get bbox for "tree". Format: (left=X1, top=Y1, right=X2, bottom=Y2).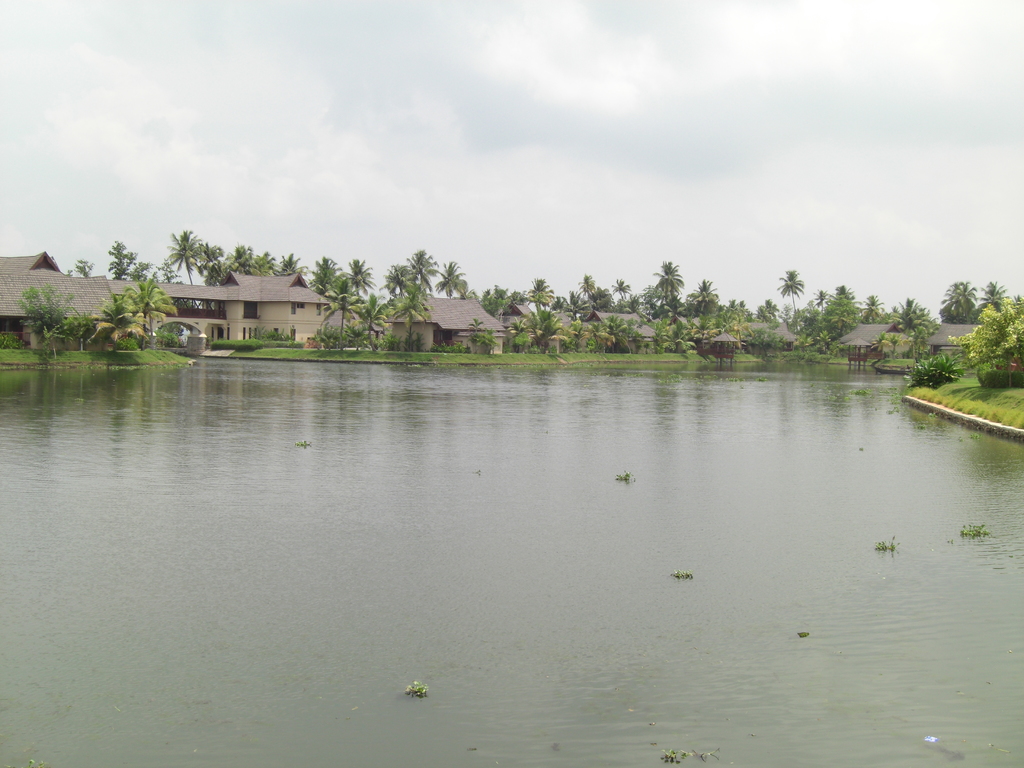
(left=401, top=249, right=444, bottom=302).
